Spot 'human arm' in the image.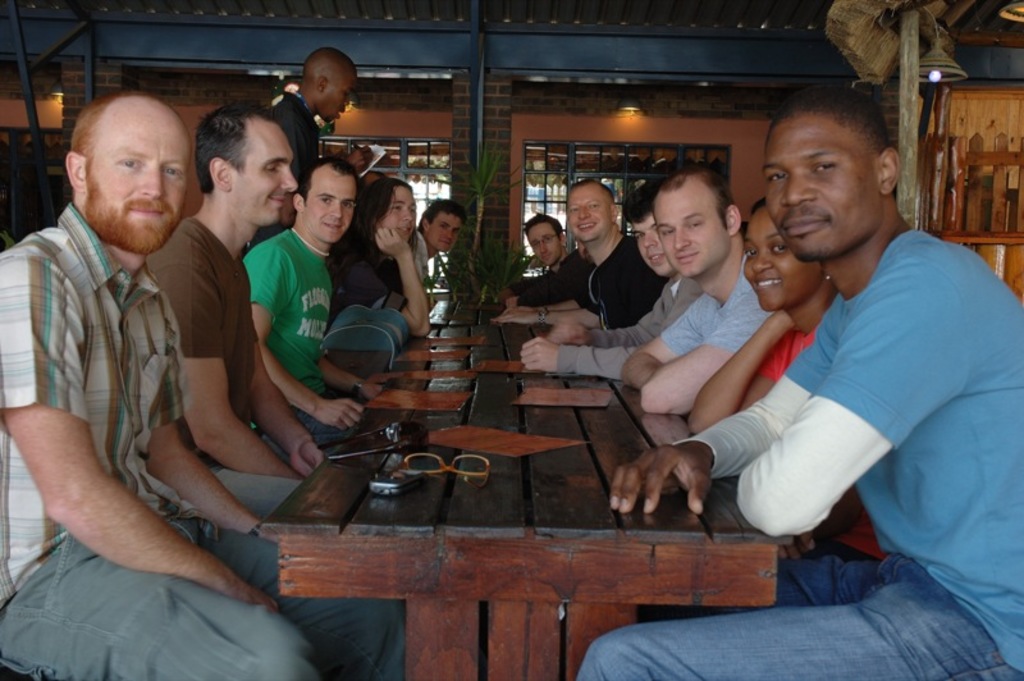
'human arm' found at (12,333,265,639).
